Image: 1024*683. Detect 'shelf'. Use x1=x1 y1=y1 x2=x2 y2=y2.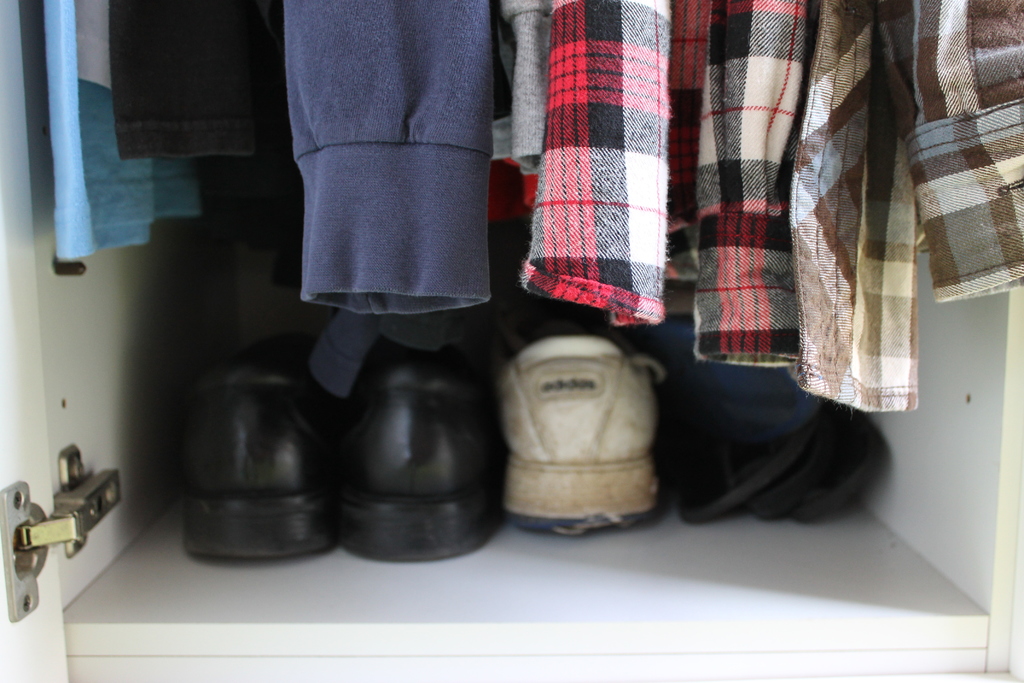
x1=54 y1=451 x2=1002 y2=682.
